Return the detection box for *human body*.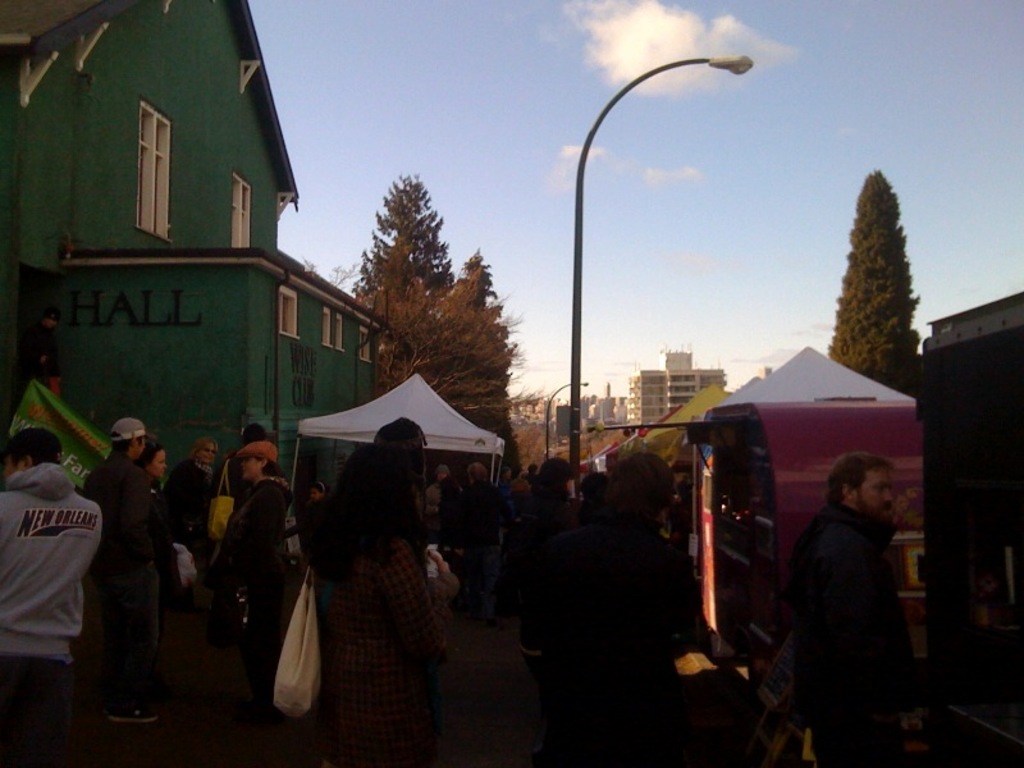
x1=323, y1=498, x2=458, y2=767.
